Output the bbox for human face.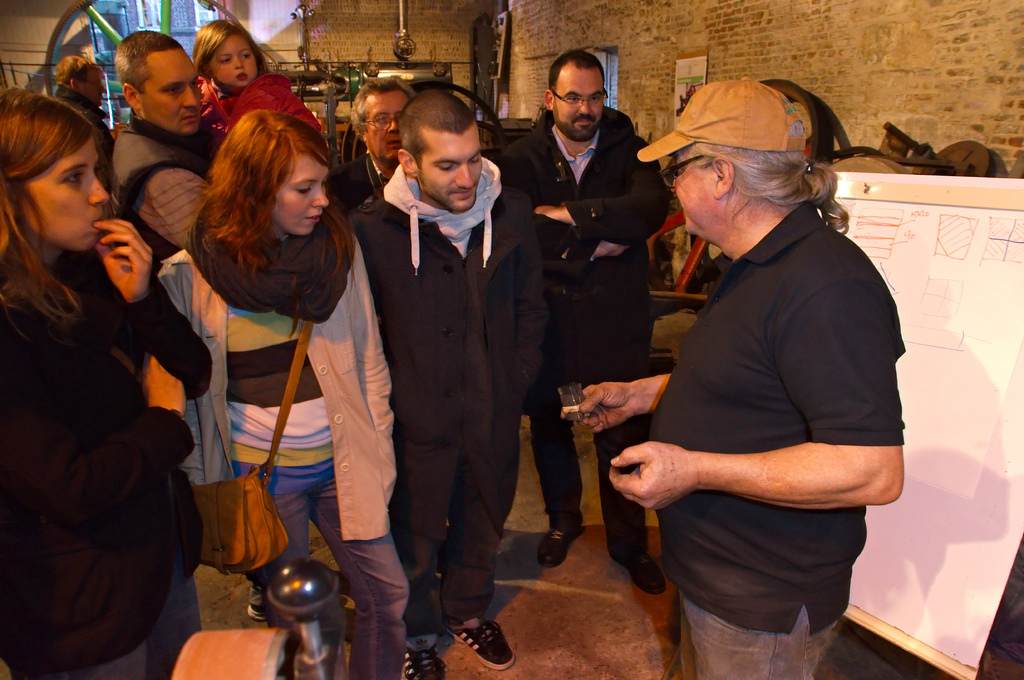
<region>276, 158, 334, 238</region>.
